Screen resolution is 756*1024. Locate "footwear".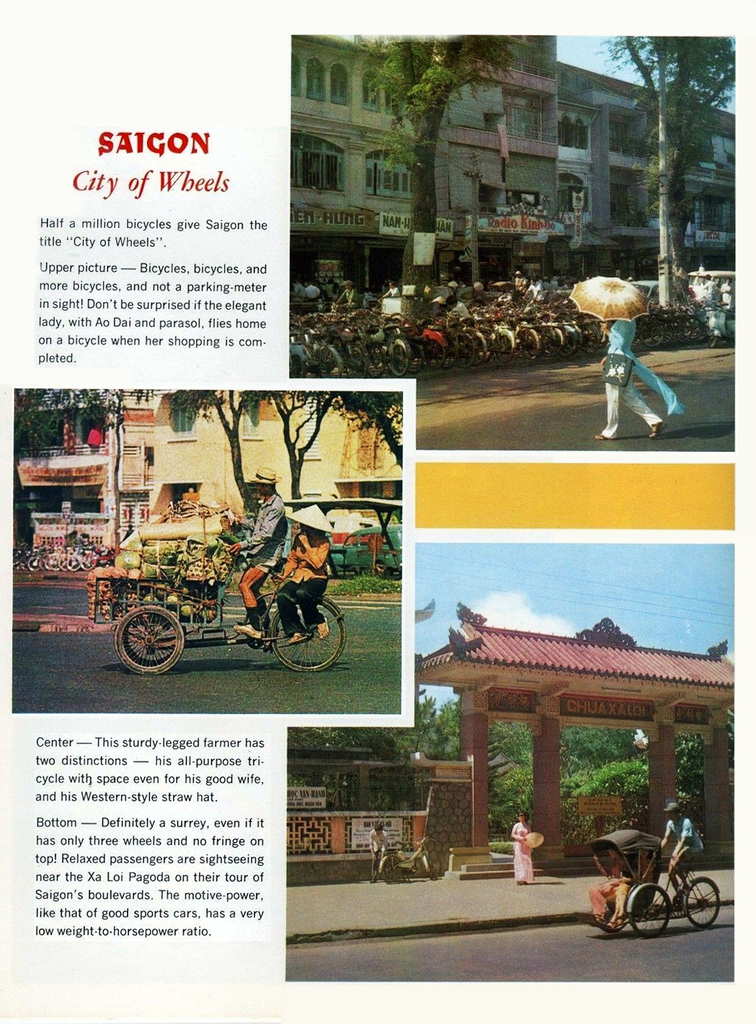
l=612, t=922, r=614, b=933.
